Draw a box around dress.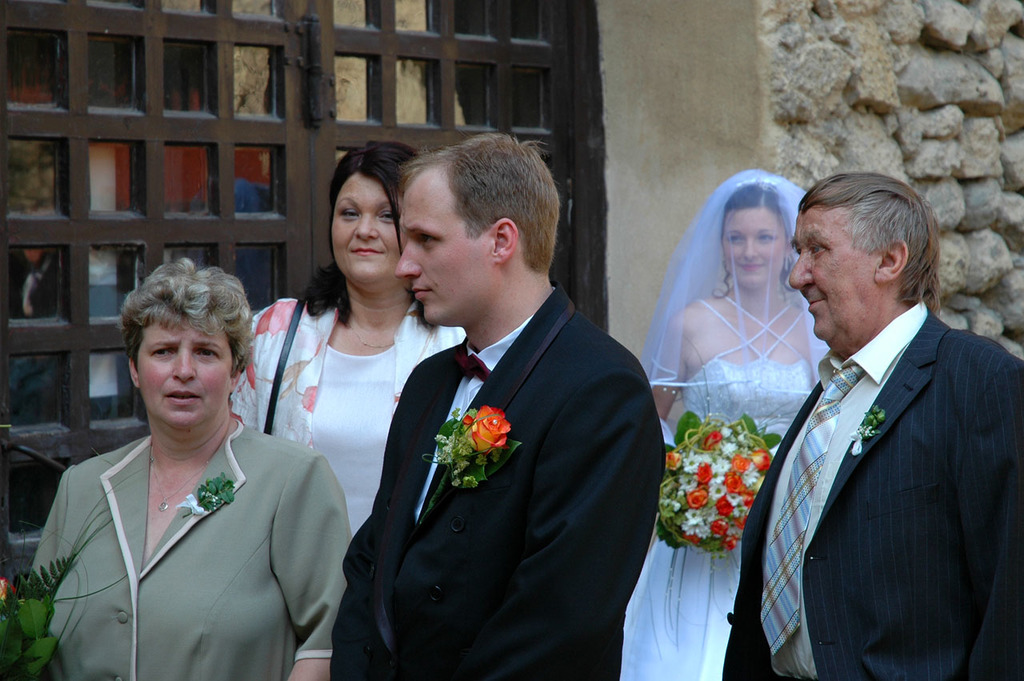
pyautogui.locateOnScreen(617, 293, 815, 680).
